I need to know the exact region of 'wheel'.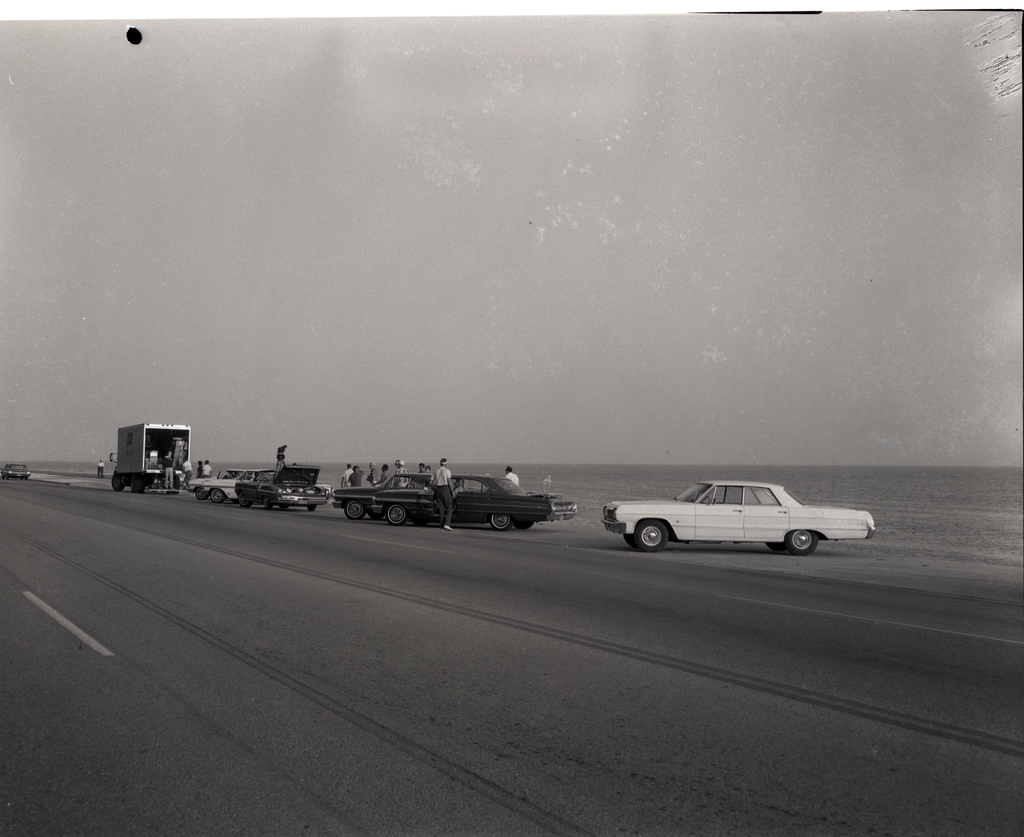
Region: box=[627, 537, 639, 547].
